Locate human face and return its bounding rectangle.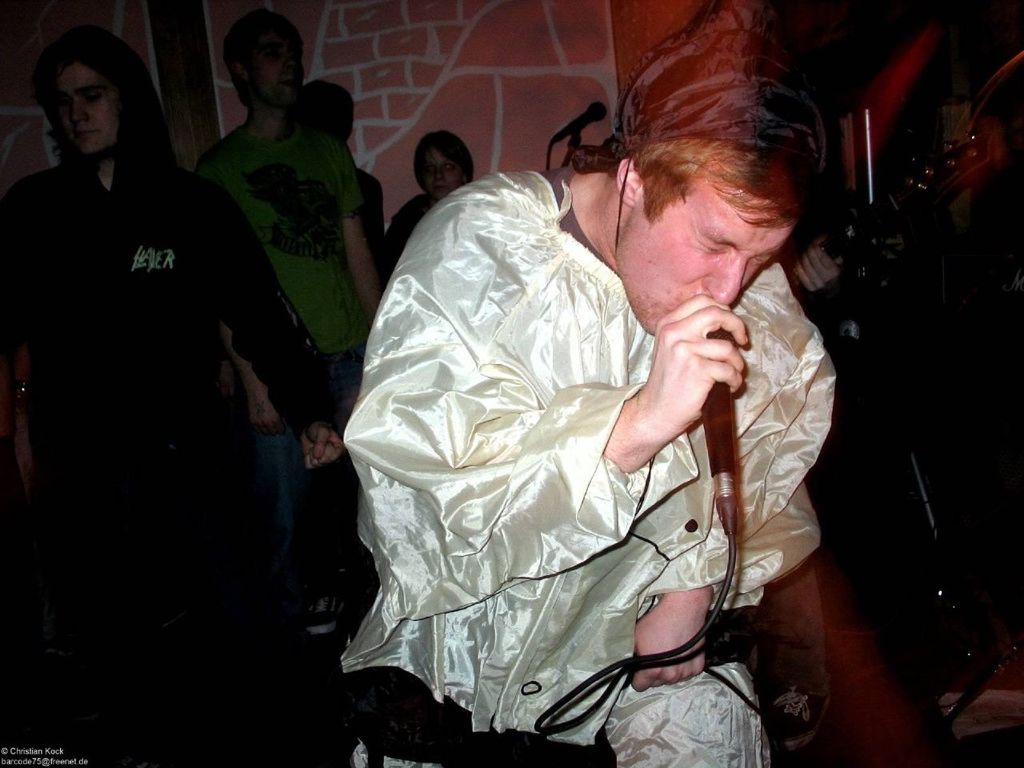
left=422, top=150, right=462, bottom=197.
